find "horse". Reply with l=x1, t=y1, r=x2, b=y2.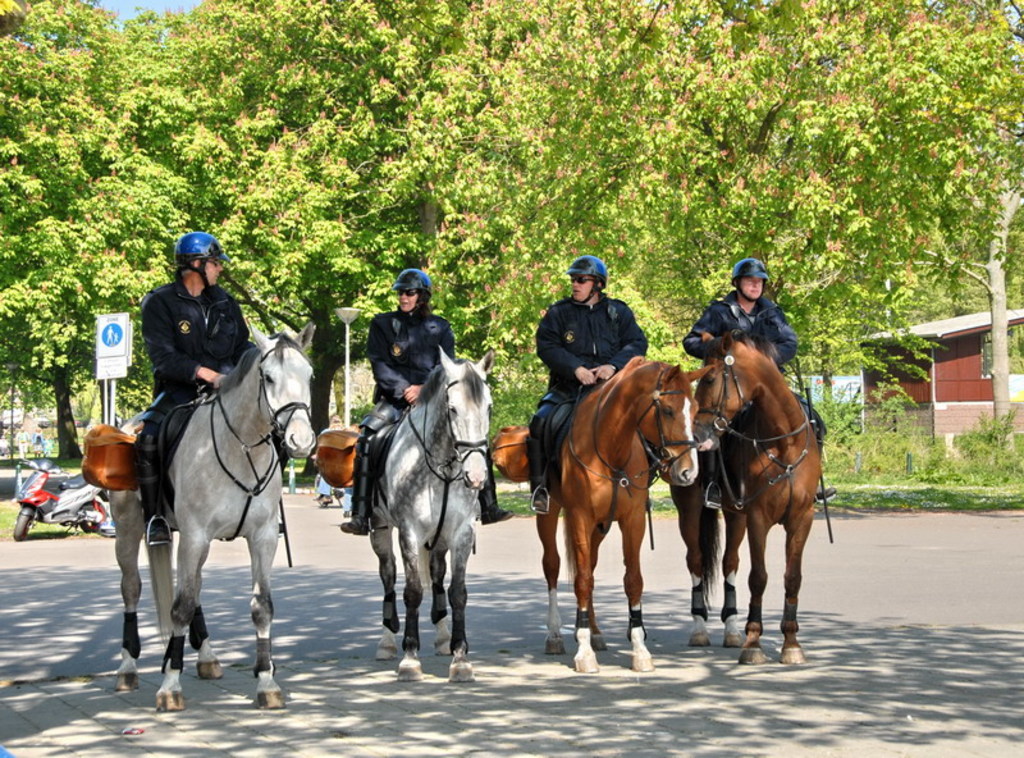
l=361, t=338, r=495, b=690.
